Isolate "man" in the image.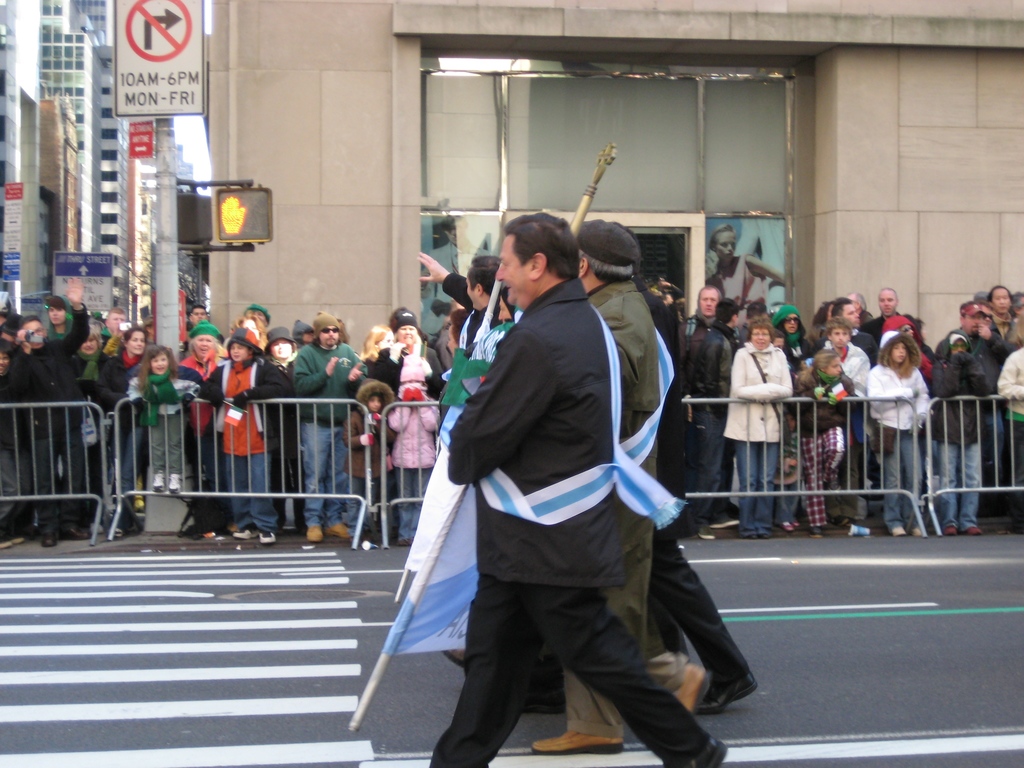
Isolated region: bbox(230, 304, 266, 341).
